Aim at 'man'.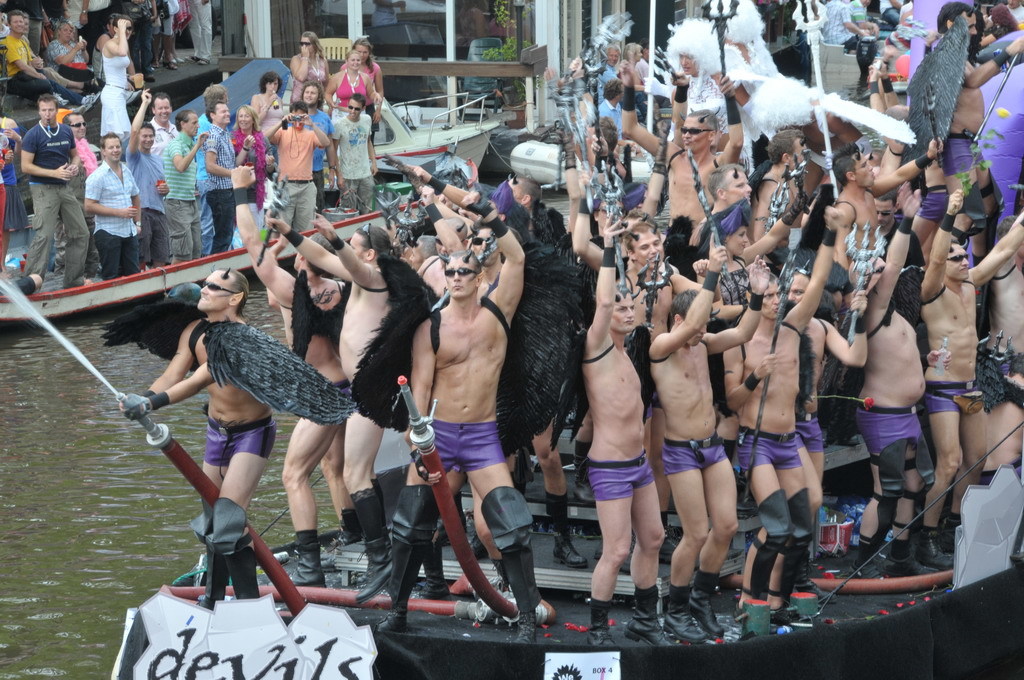
Aimed at bbox(919, 4, 1023, 260).
